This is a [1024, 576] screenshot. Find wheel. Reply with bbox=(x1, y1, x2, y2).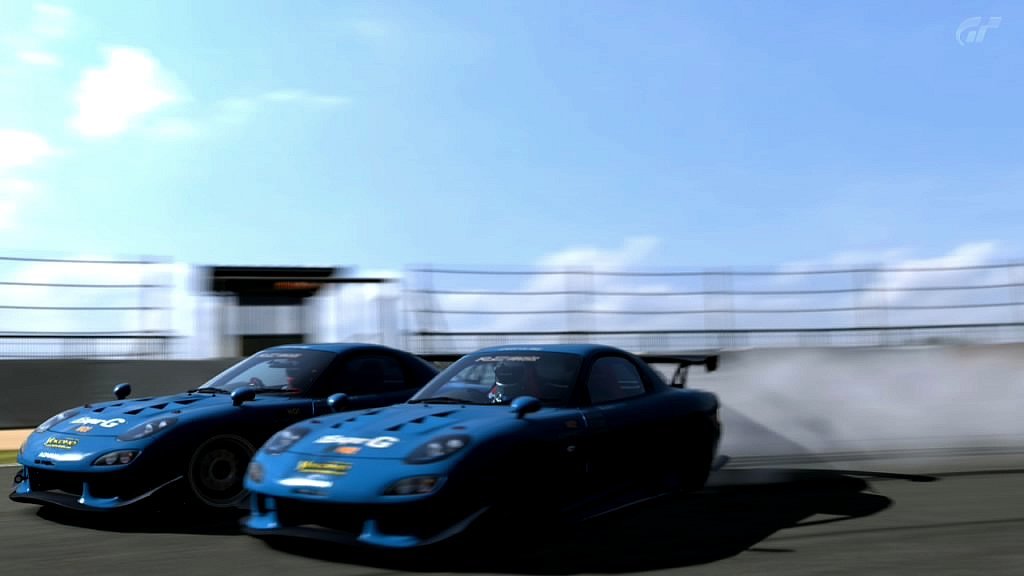
bbox=(165, 457, 242, 517).
